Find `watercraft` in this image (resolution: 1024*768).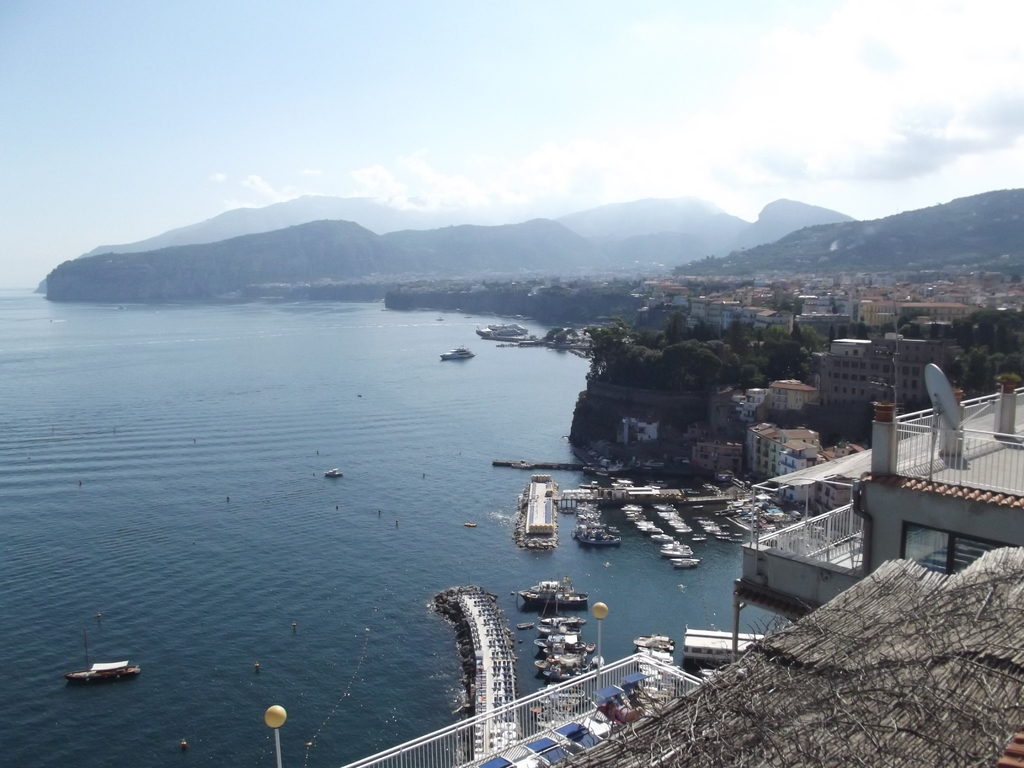
(left=658, top=540, right=691, bottom=561).
